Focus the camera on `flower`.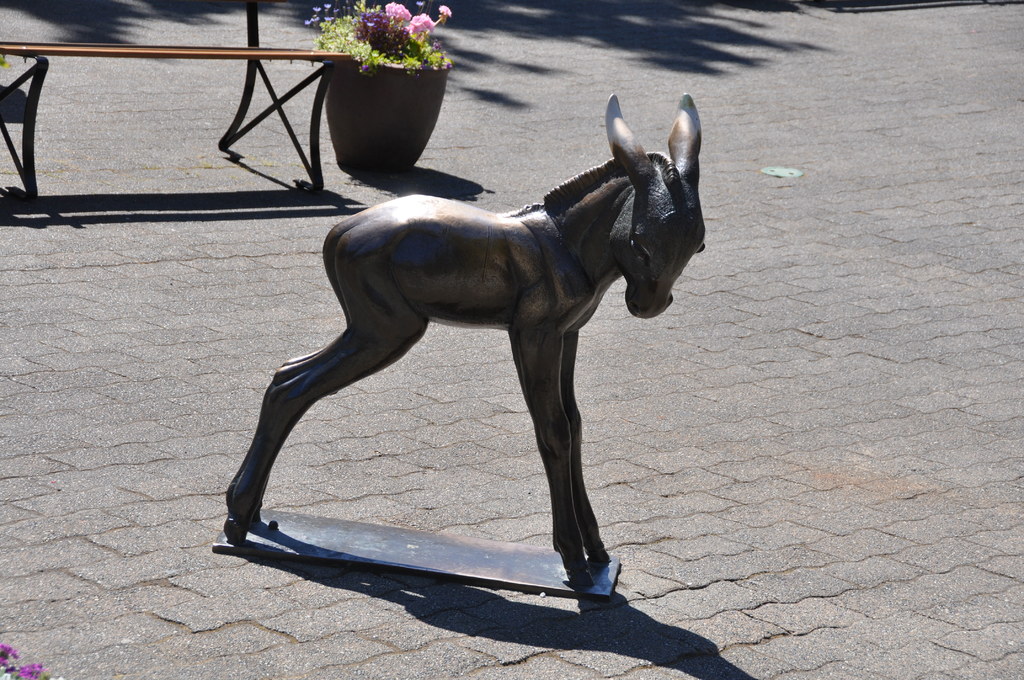
Focus region: x1=408 y1=10 x2=437 y2=35.
